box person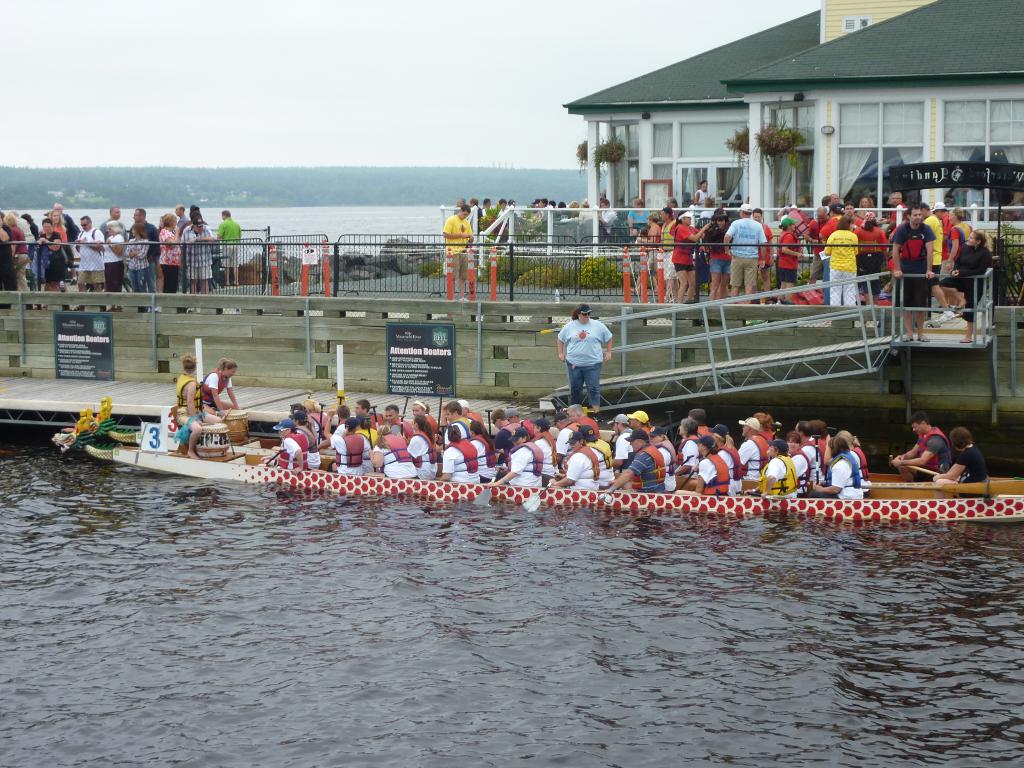
<bbox>934, 433, 991, 483</bbox>
